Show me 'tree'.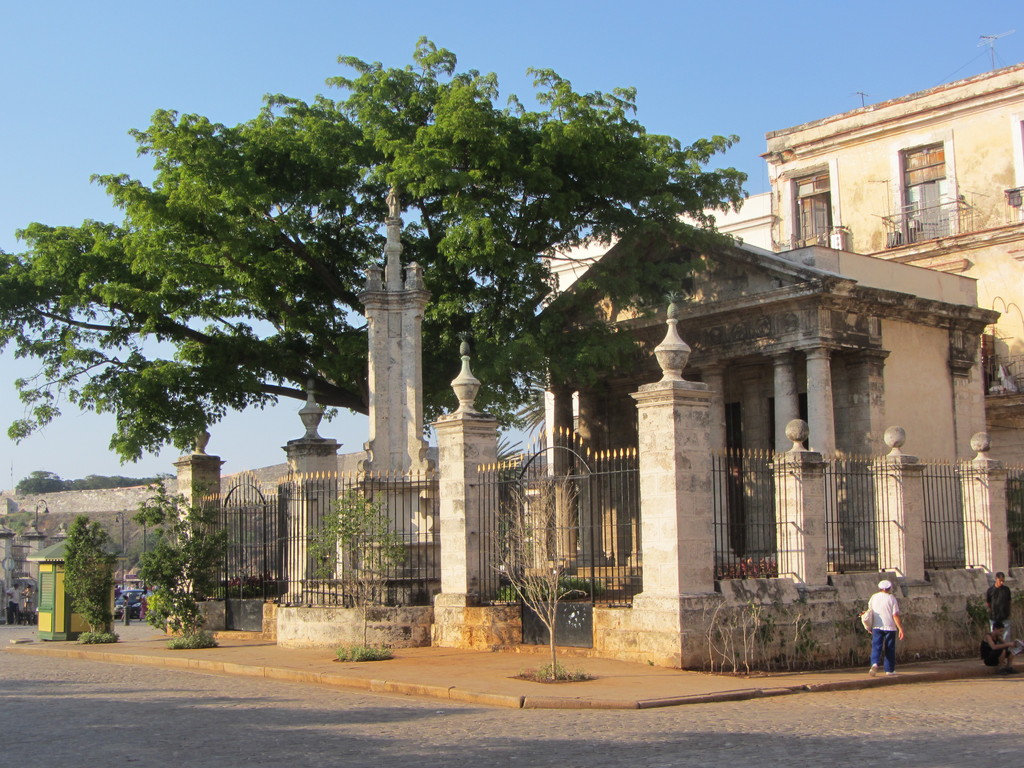
'tree' is here: [left=489, top=464, right=593, bottom=682].
